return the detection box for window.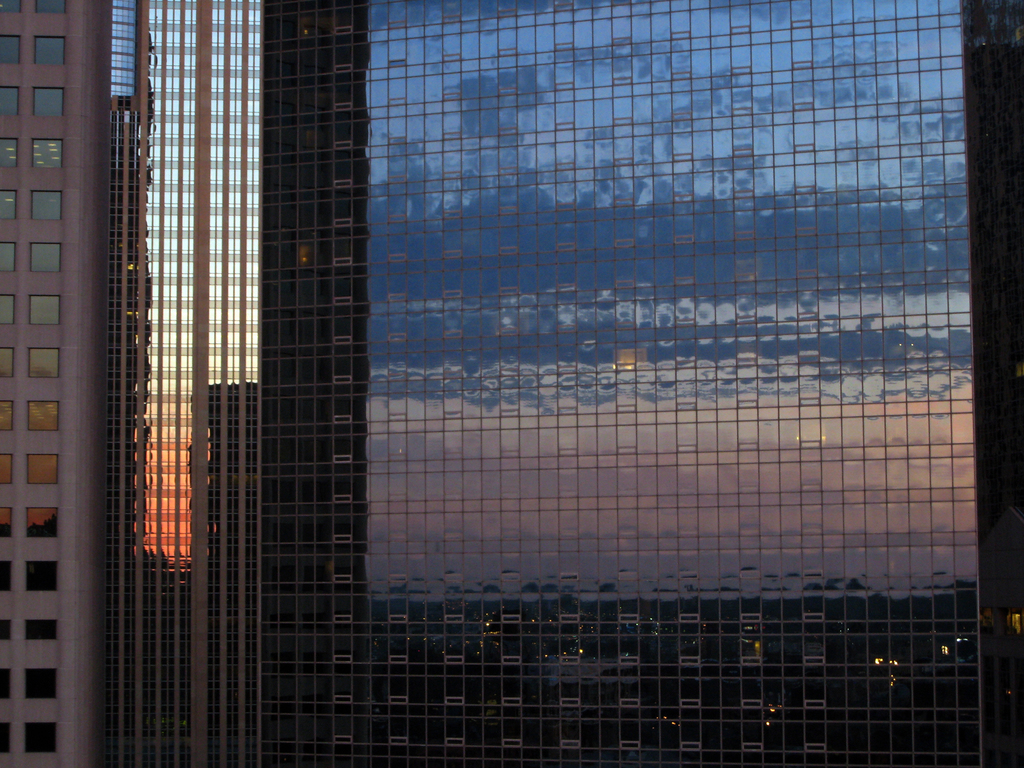
box(0, 620, 8, 642).
